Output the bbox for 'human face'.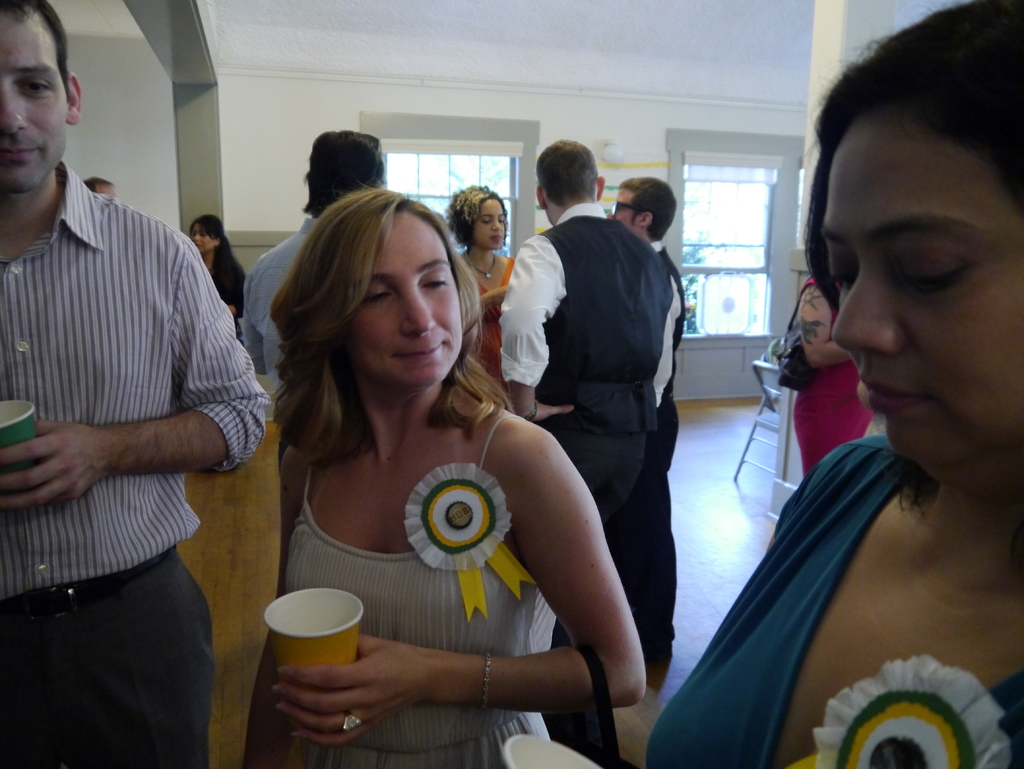
left=186, top=224, right=213, bottom=256.
